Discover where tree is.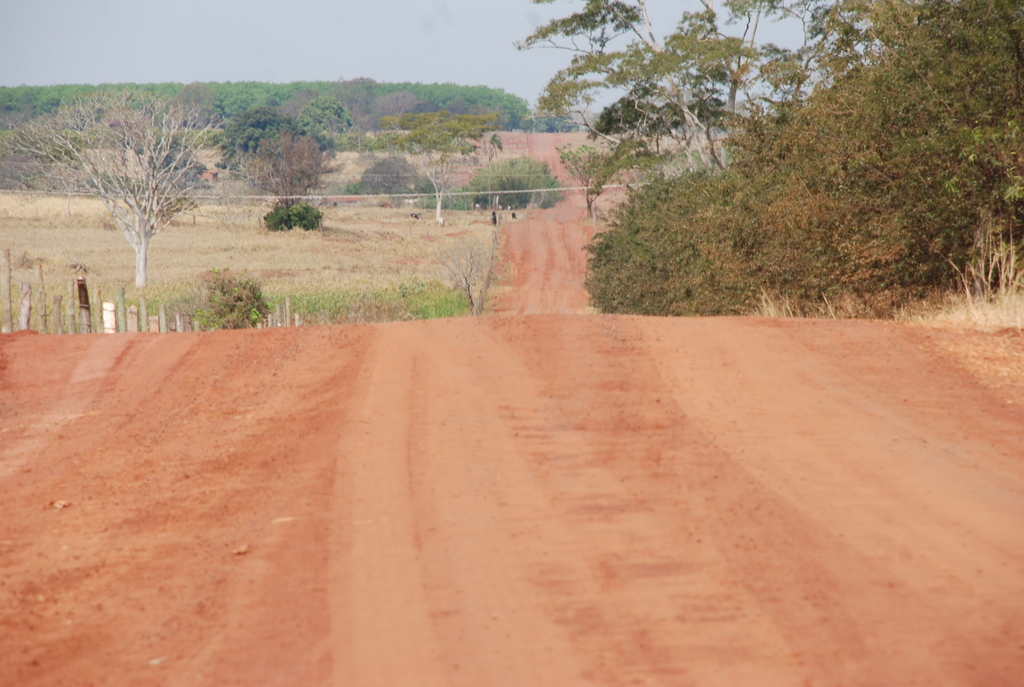
Discovered at bbox=(222, 125, 336, 209).
